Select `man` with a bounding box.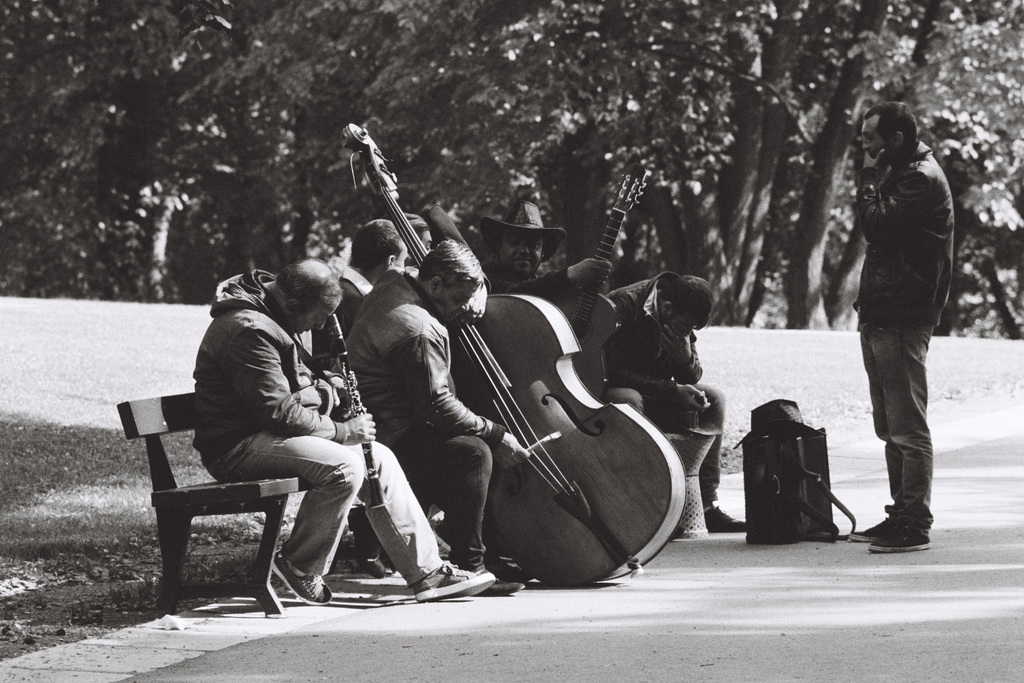
left=478, top=202, right=614, bottom=304.
